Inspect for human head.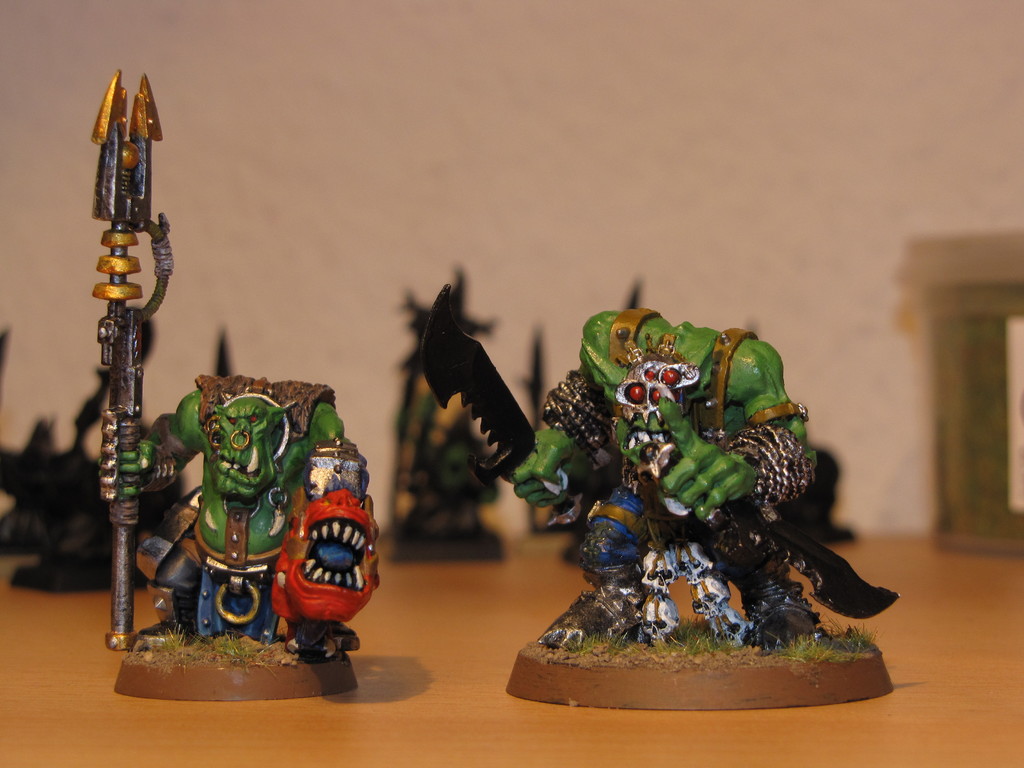
Inspection: [617, 352, 692, 474].
